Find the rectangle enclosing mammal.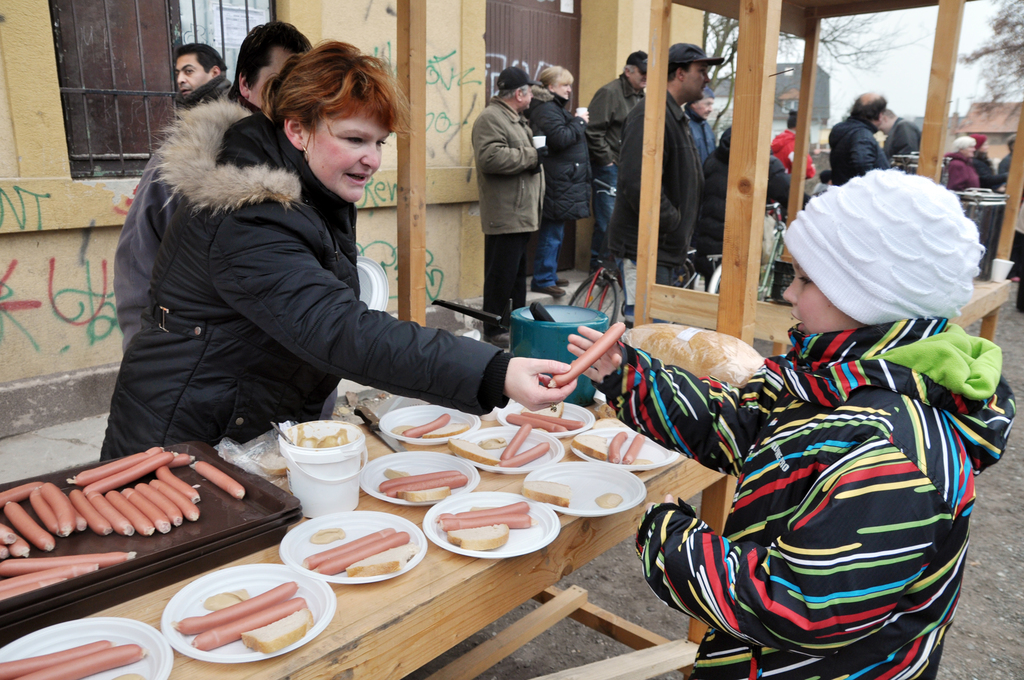
[686, 90, 716, 173].
